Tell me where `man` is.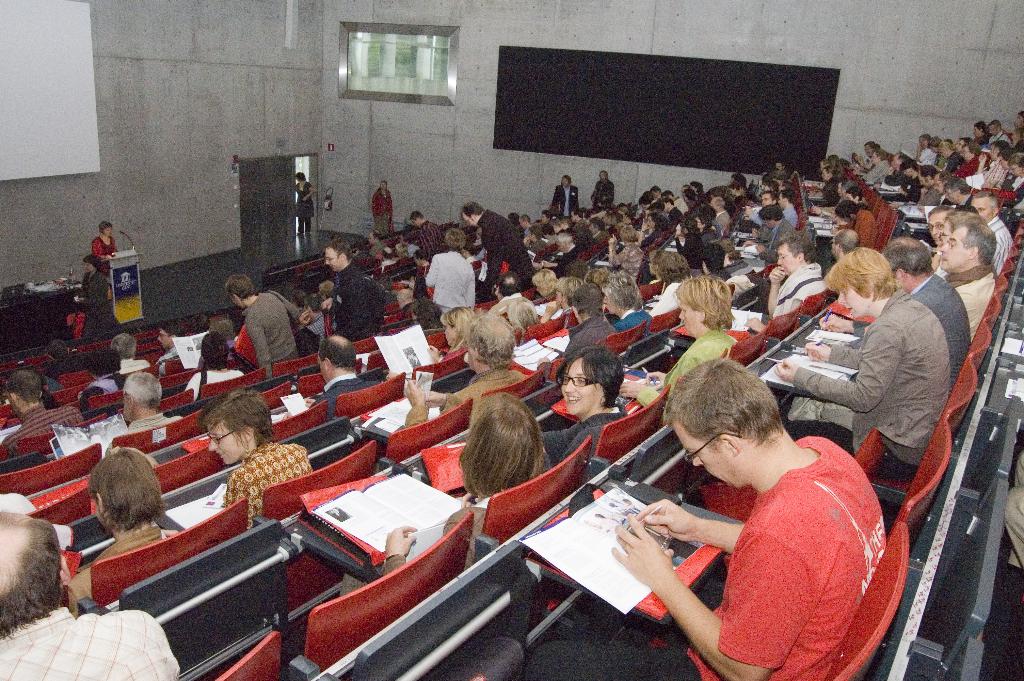
`man` is at (x1=6, y1=371, x2=84, y2=459).
